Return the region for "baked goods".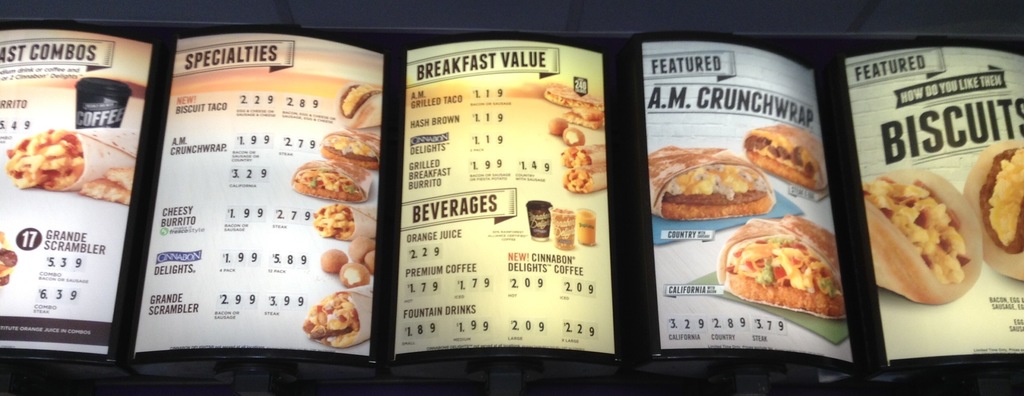
crop(857, 164, 982, 306).
